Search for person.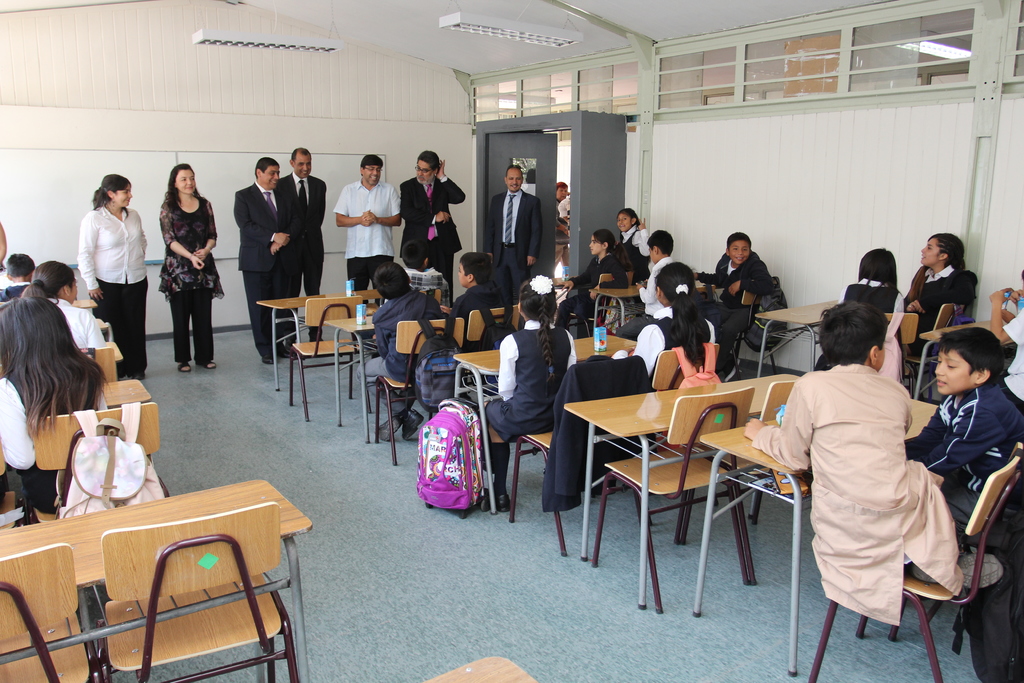
Found at 163, 163, 225, 374.
